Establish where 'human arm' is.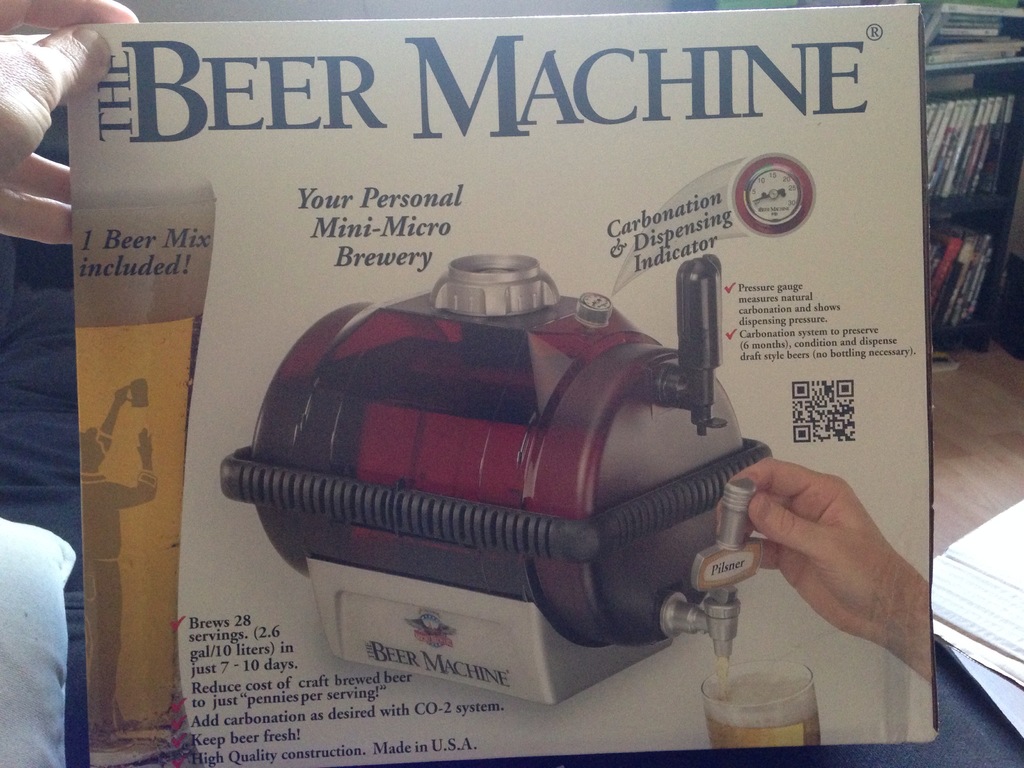
Established at 715/454/932/683.
